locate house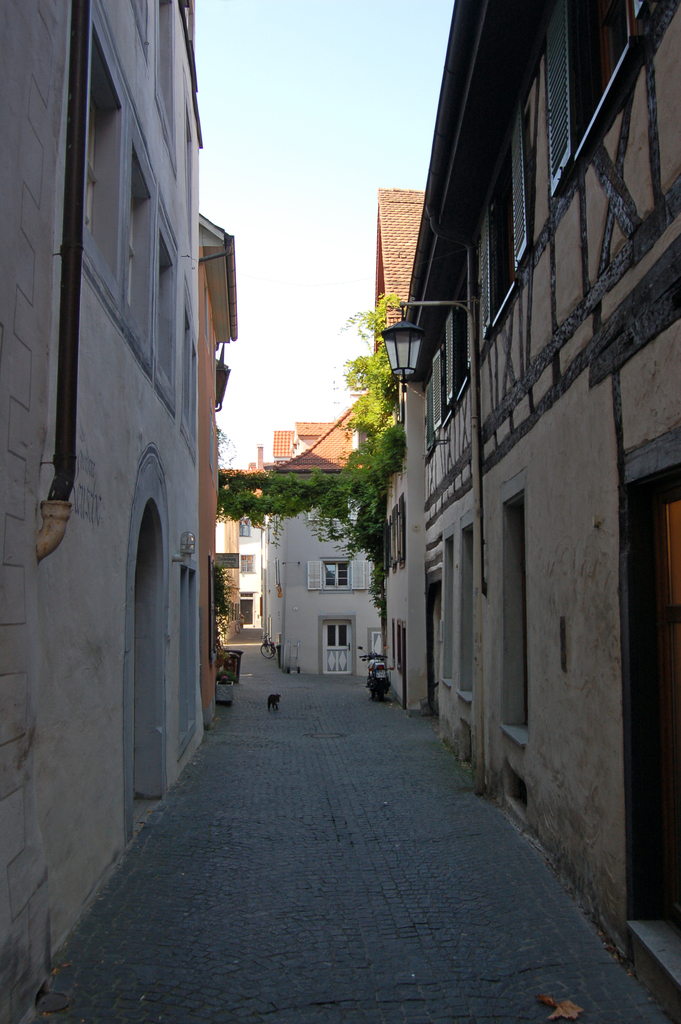
214, 468, 259, 639
